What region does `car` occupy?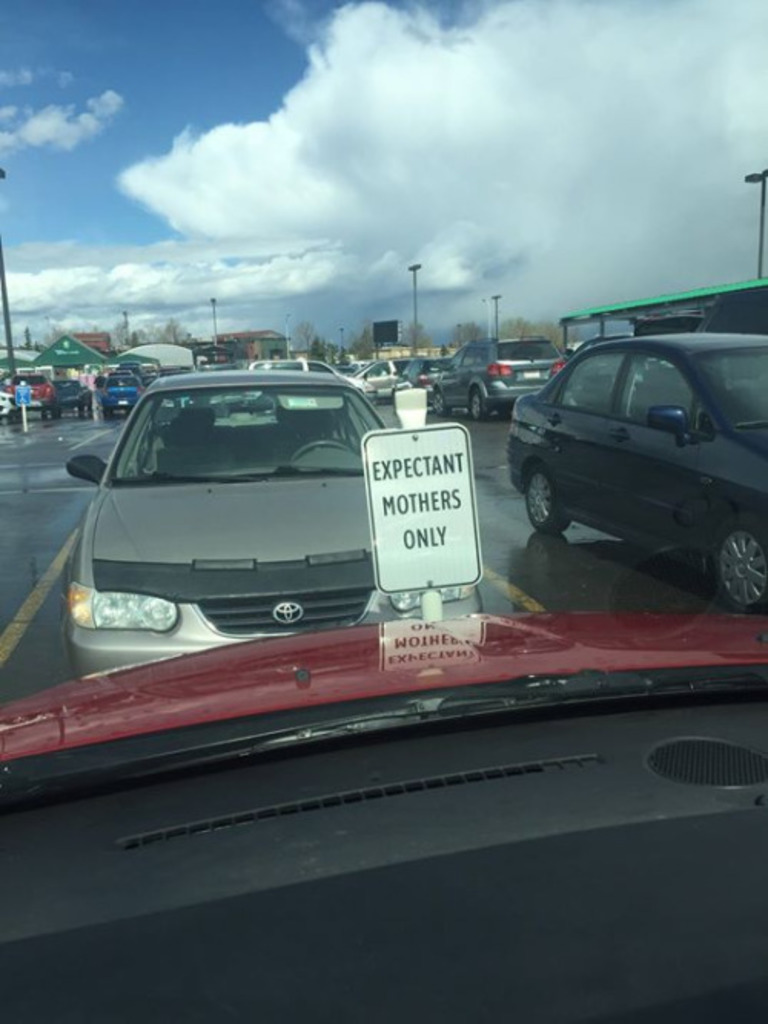
45:353:468:672.
